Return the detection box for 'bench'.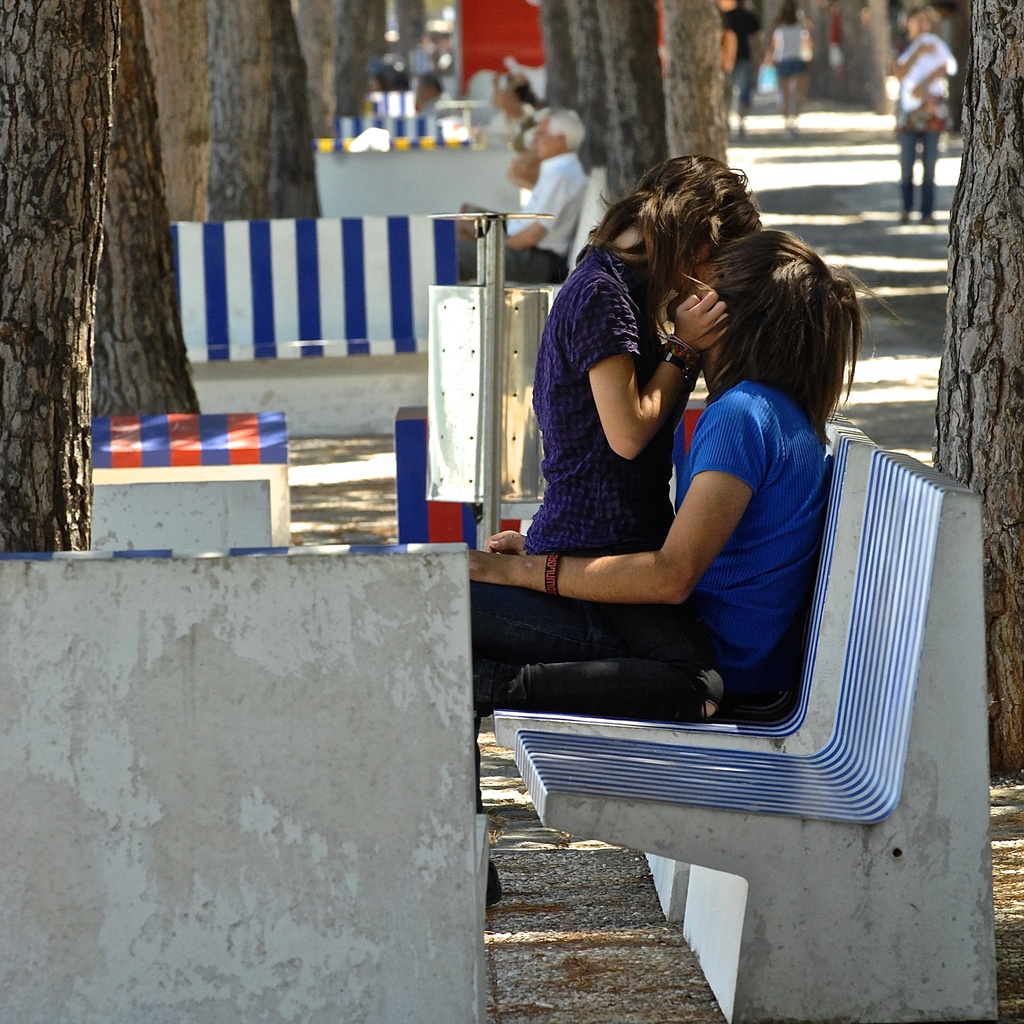
[333,113,434,139].
